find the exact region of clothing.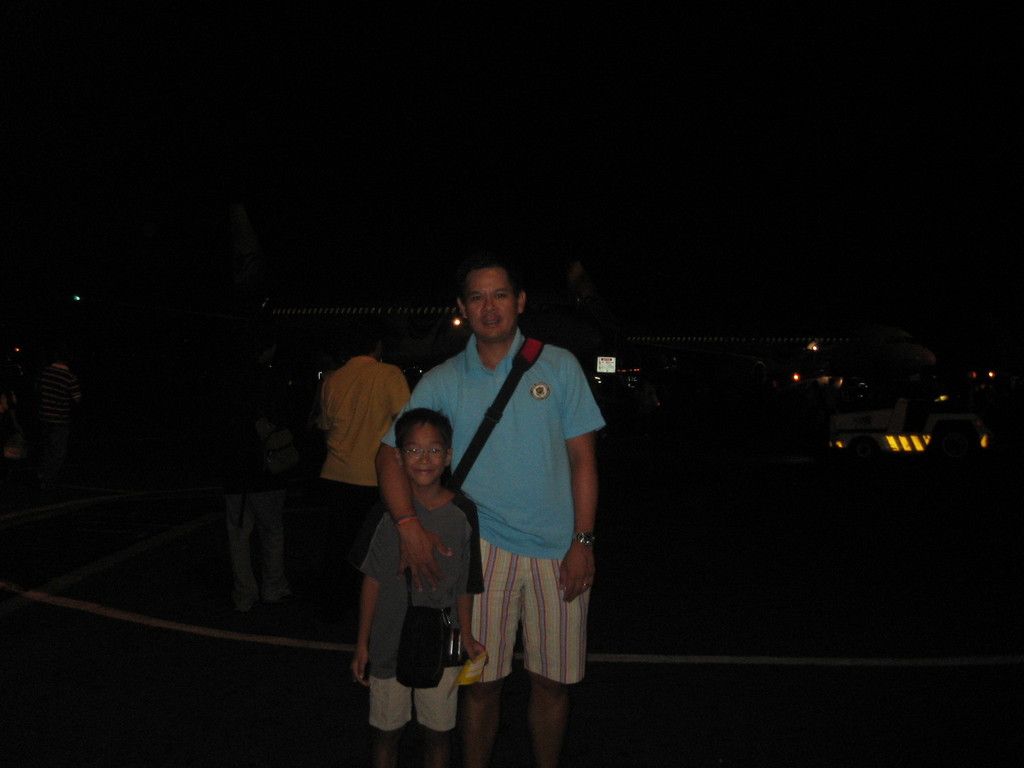
Exact region: detection(361, 504, 480, 739).
